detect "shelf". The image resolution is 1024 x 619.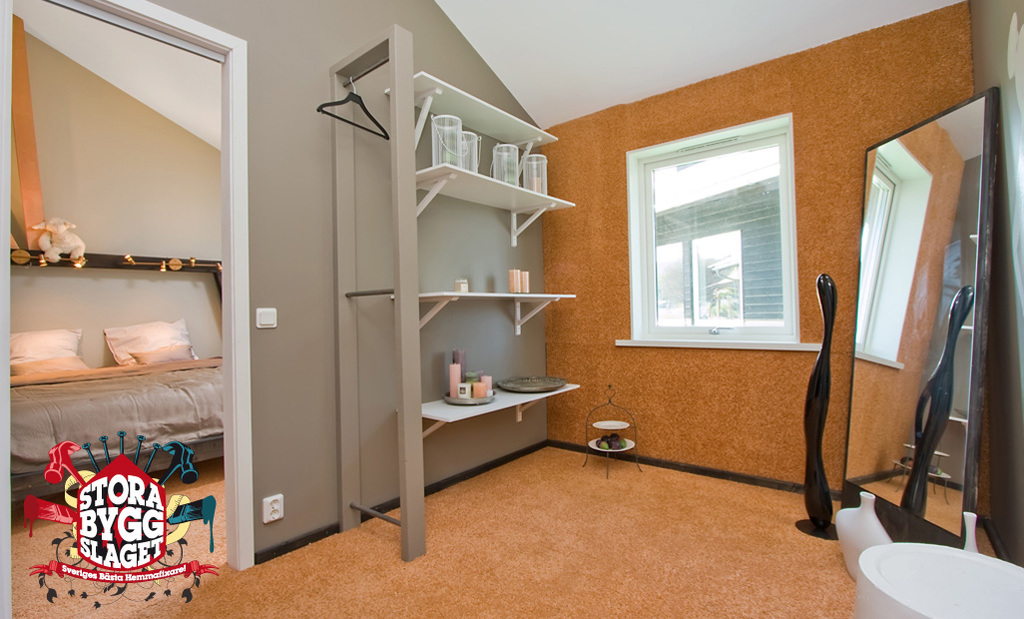
l=412, t=158, r=573, b=222.
